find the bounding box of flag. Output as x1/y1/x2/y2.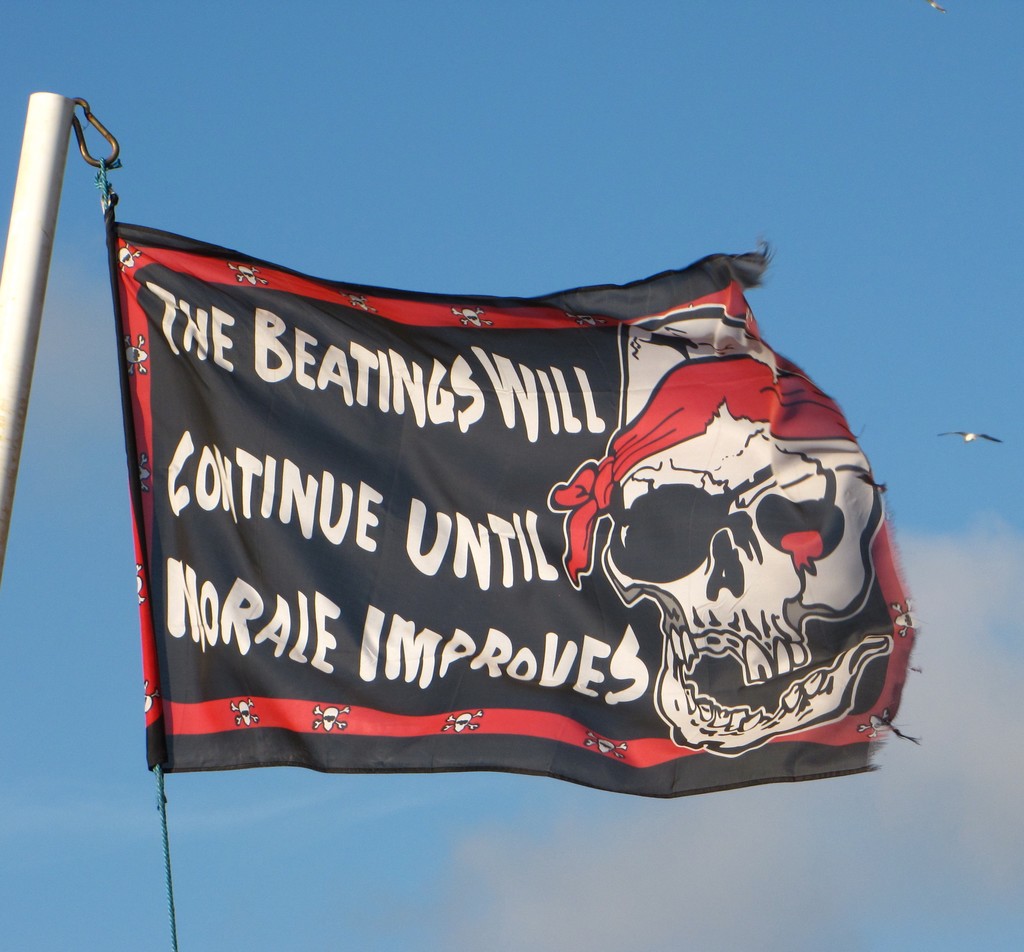
99/212/920/804.
